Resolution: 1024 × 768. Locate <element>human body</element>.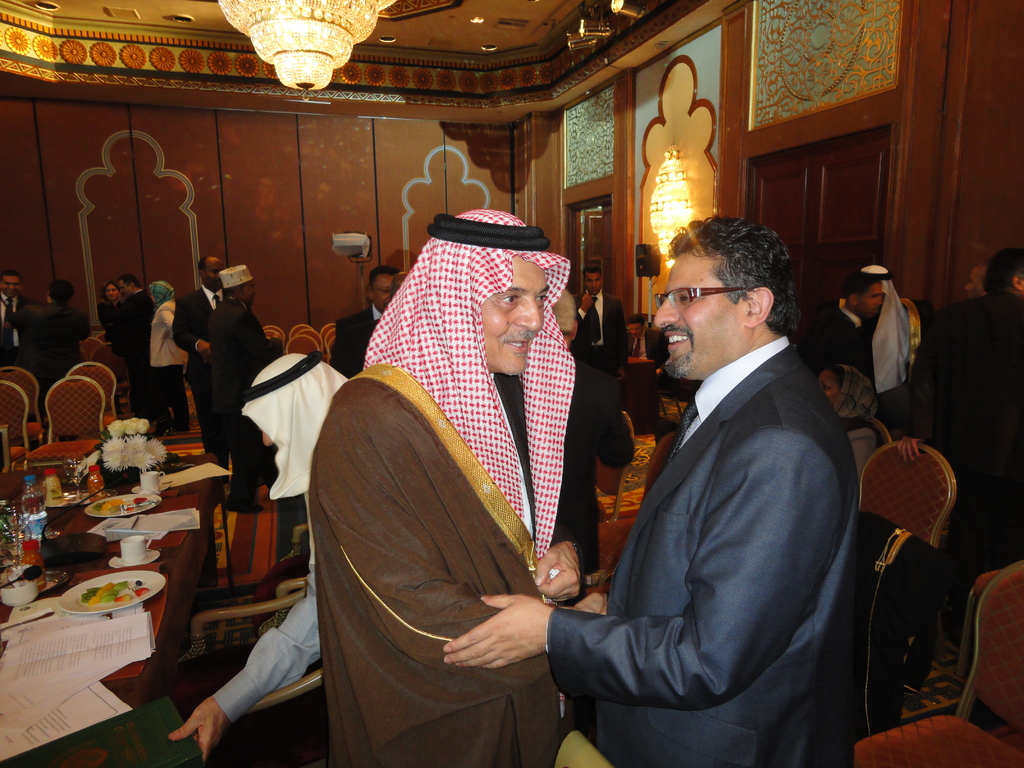
<box>849,420,878,467</box>.
